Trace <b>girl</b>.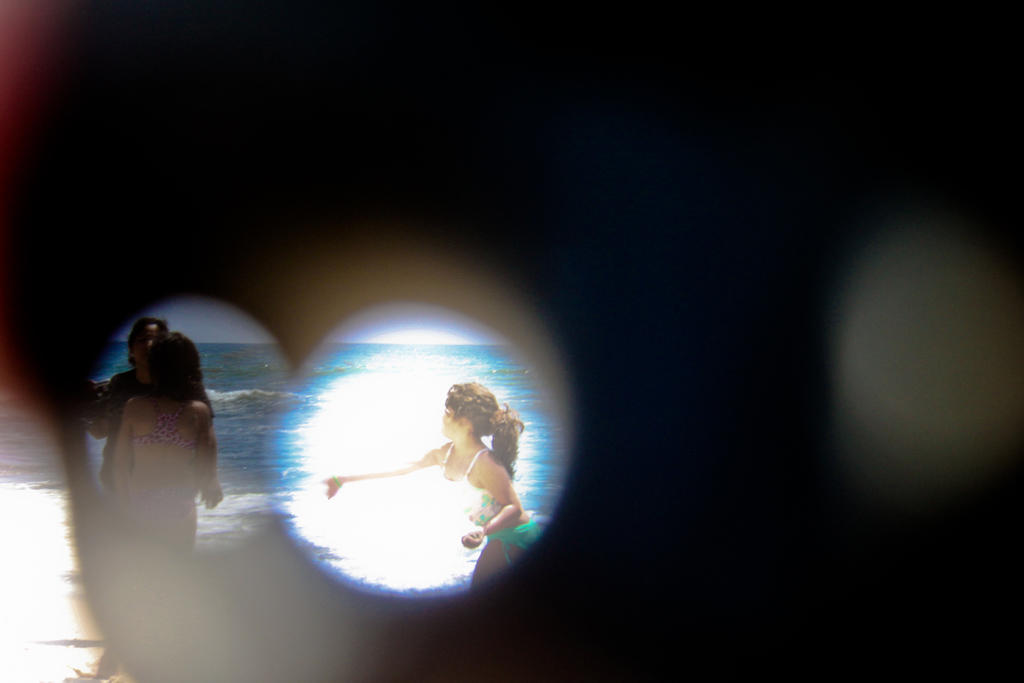
Traced to left=105, top=328, right=220, bottom=551.
